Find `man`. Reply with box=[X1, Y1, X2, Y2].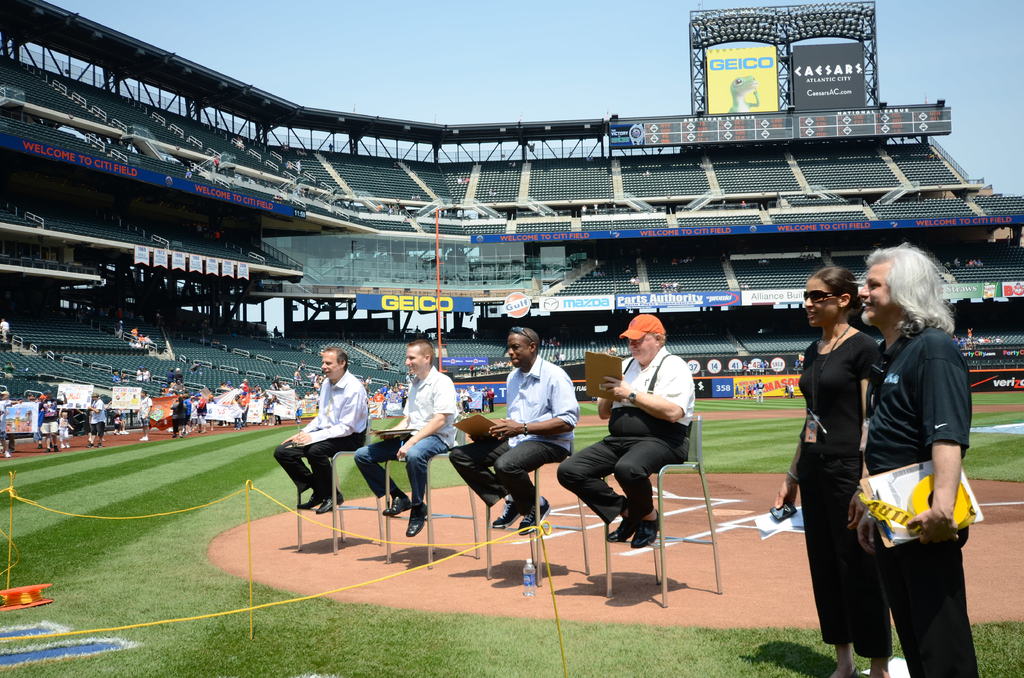
box=[114, 319, 122, 338].
